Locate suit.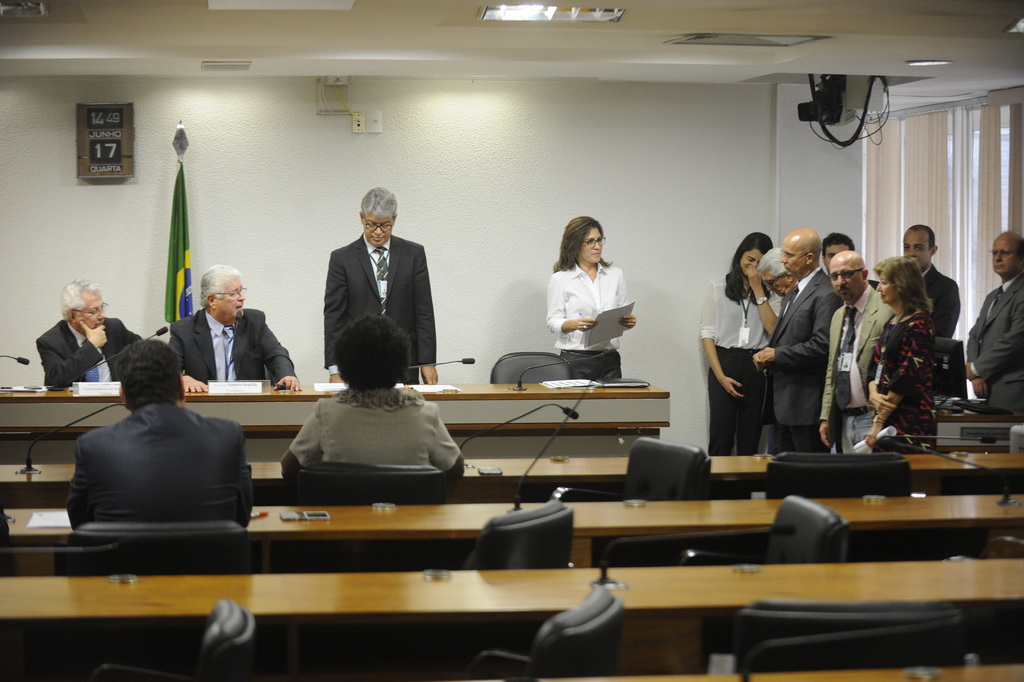
Bounding box: {"left": 968, "top": 267, "right": 1023, "bottom": 415}.
